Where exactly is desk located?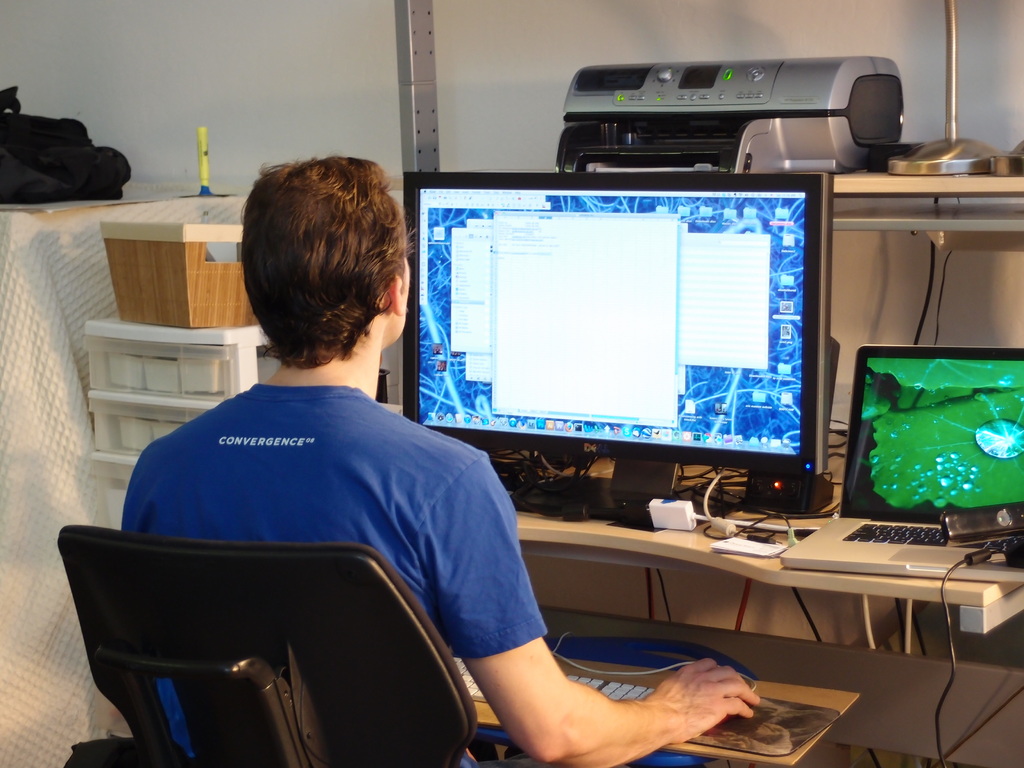
Its bounding box is [524,527,1014,653].
